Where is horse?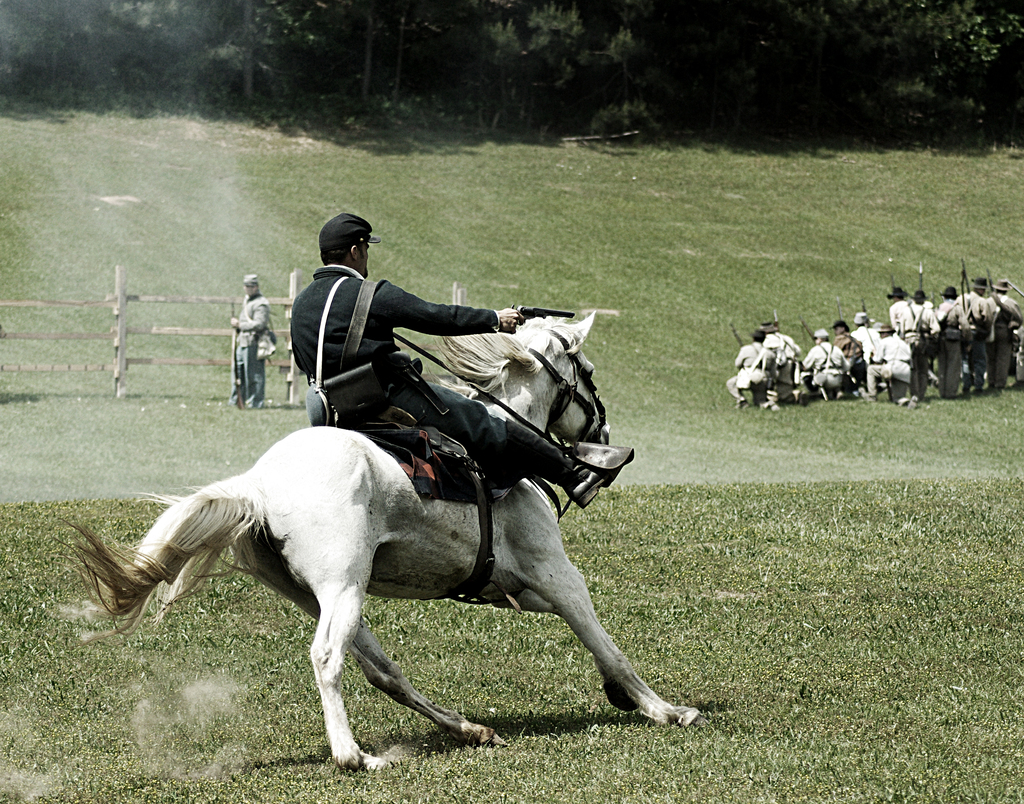
<box>44,283,700,771</box>.
